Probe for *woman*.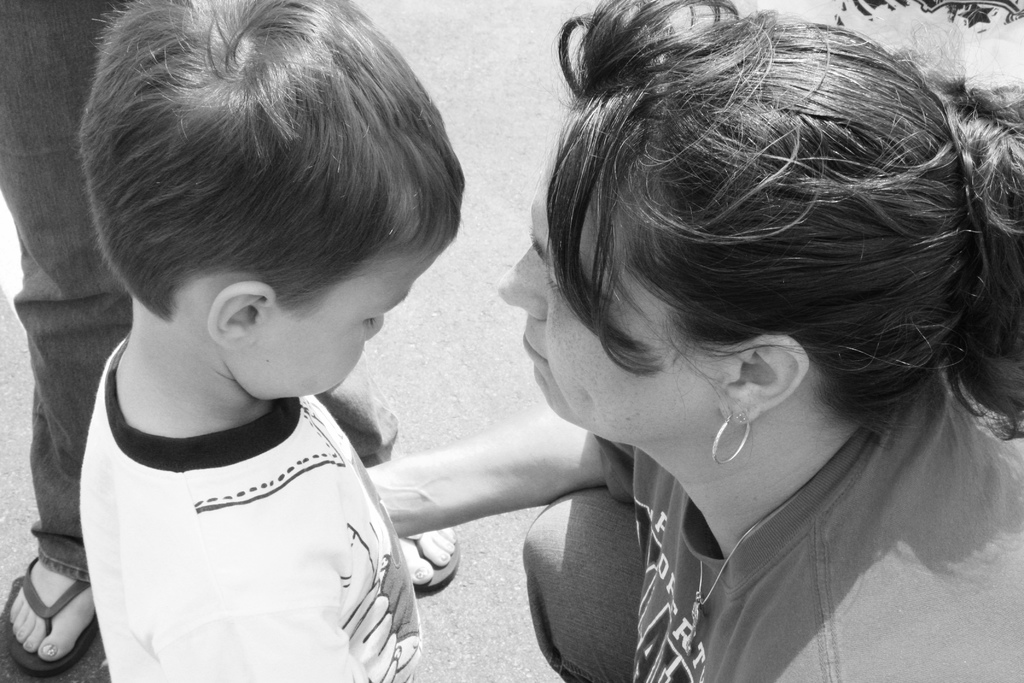
Probe result: box(365, 0, 1023, 682).
